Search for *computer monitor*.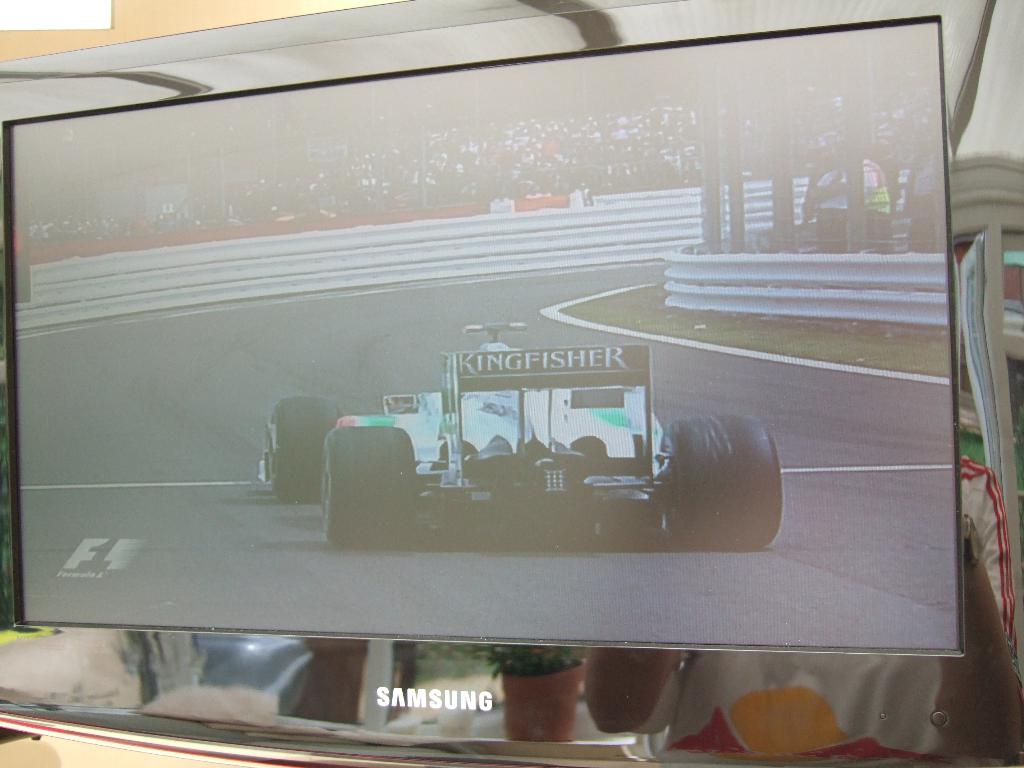
Found at locate(0, 0, 1023, 767).
